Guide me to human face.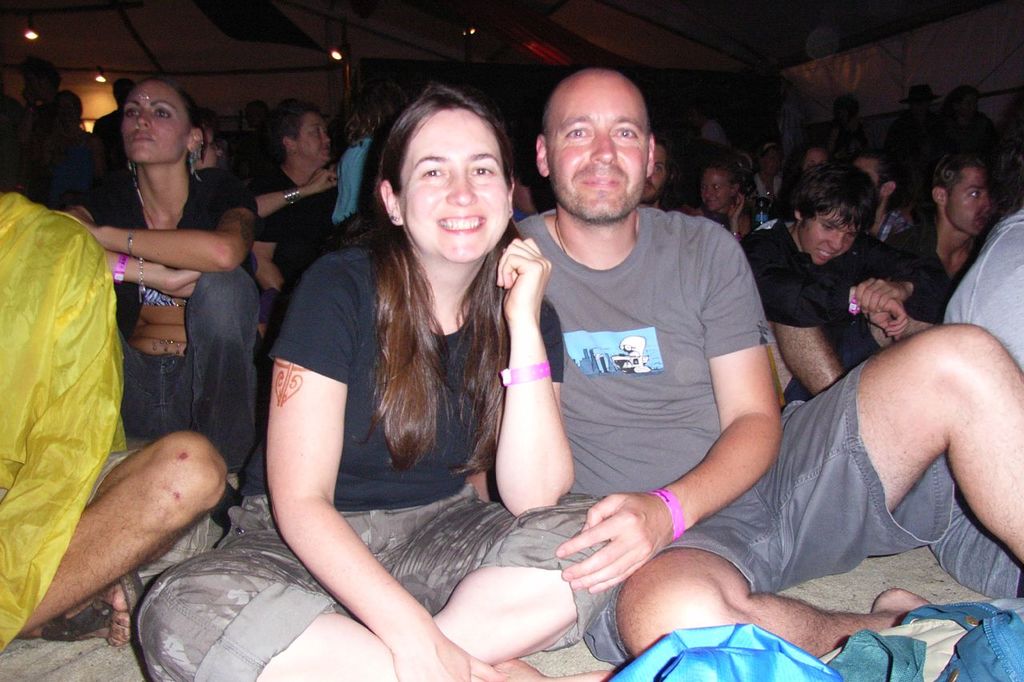
Guidance: [302,112,332,164].
